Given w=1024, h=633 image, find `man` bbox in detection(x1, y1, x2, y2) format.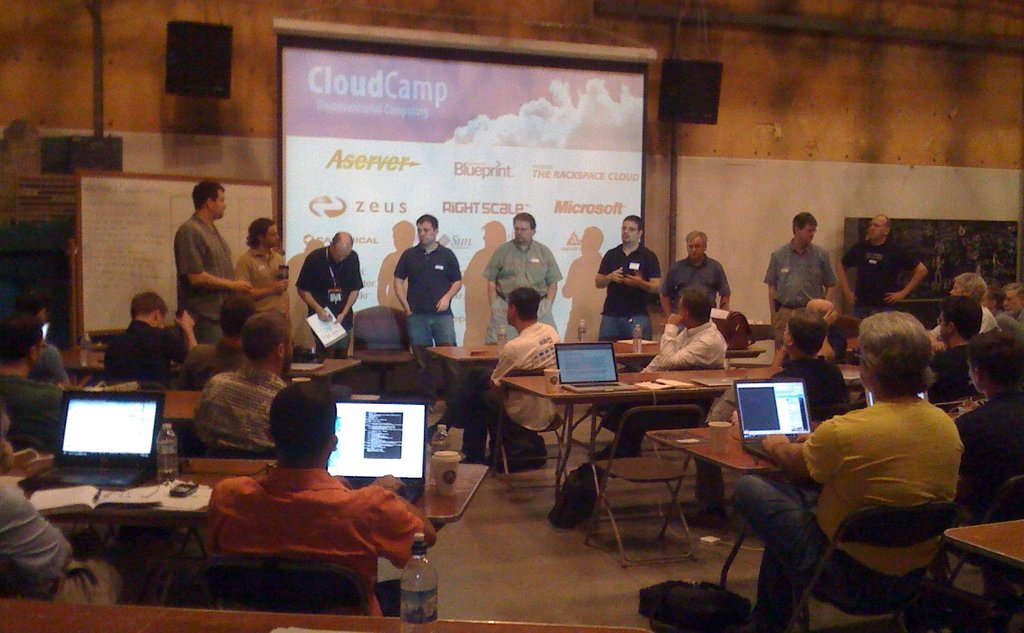
detection(934, 299, 976, 399).
